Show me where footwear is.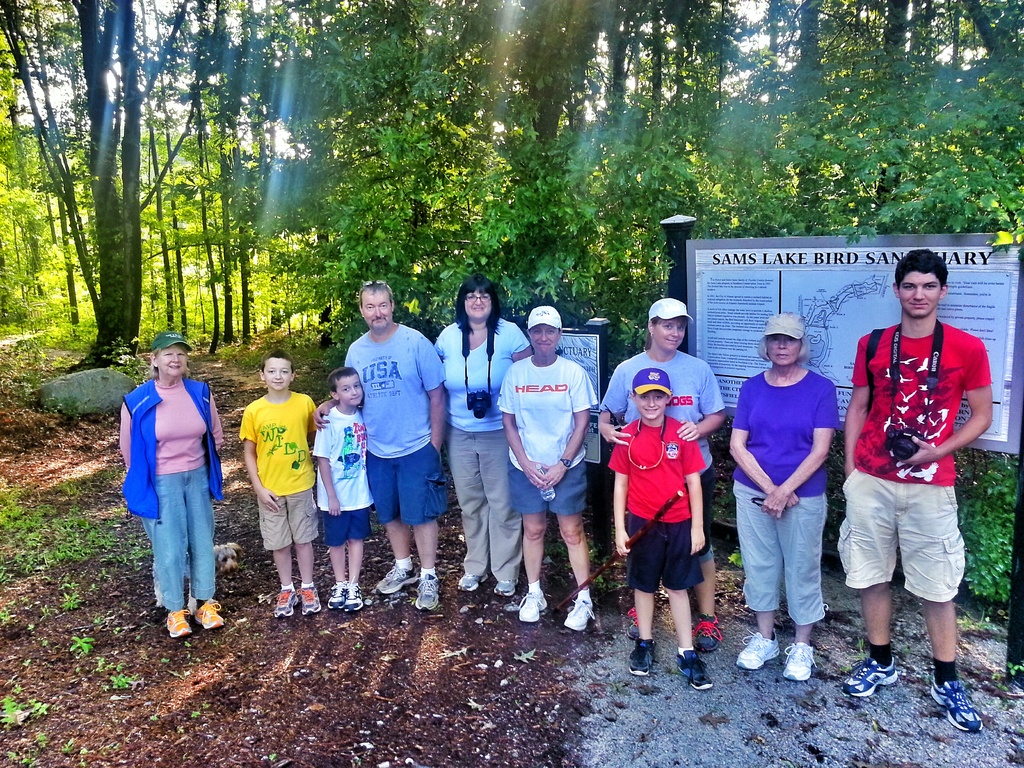
footwear is at <region>413, 569, 443, 611</region>.
